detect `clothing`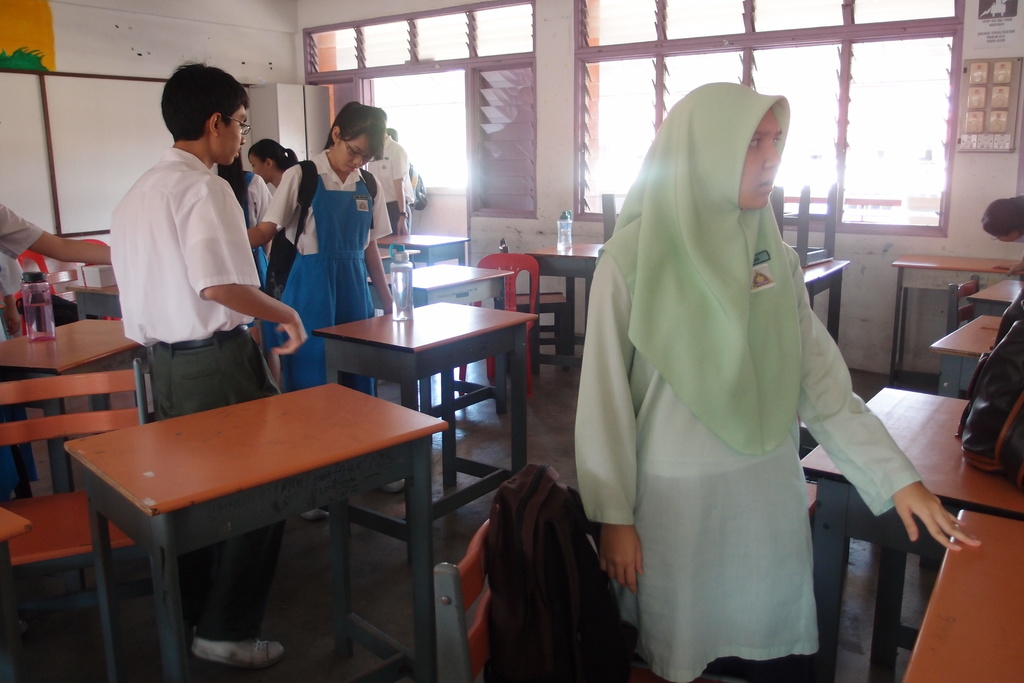
{"x1": 258, "y1": 144, "x2": 394, "y2": 419}
